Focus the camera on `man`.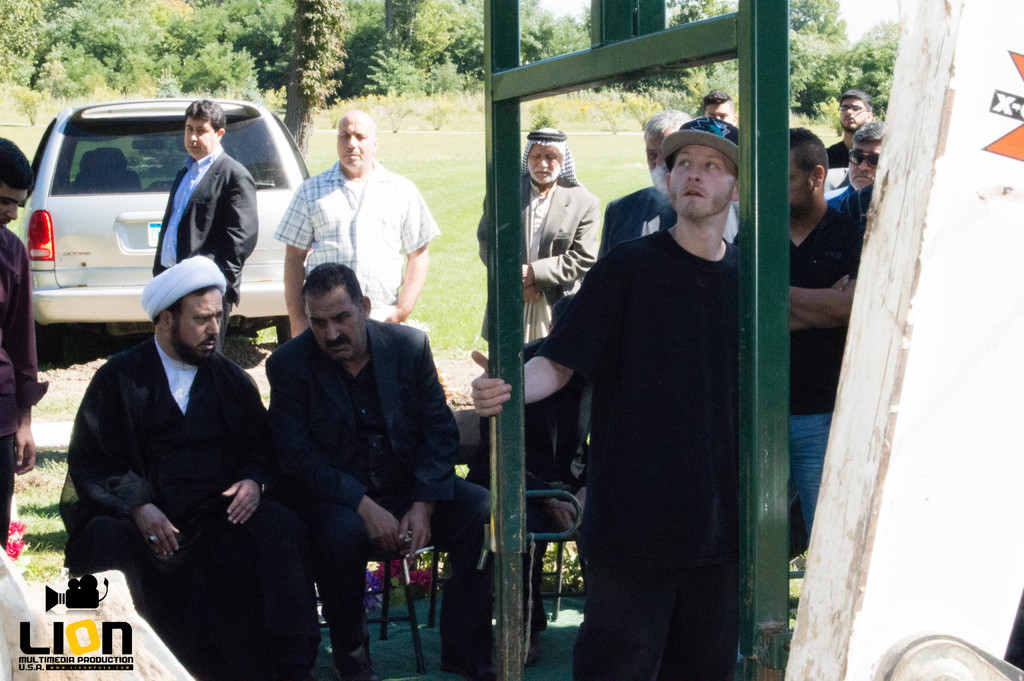
Focus region: box(278, 106, 435, 309).
